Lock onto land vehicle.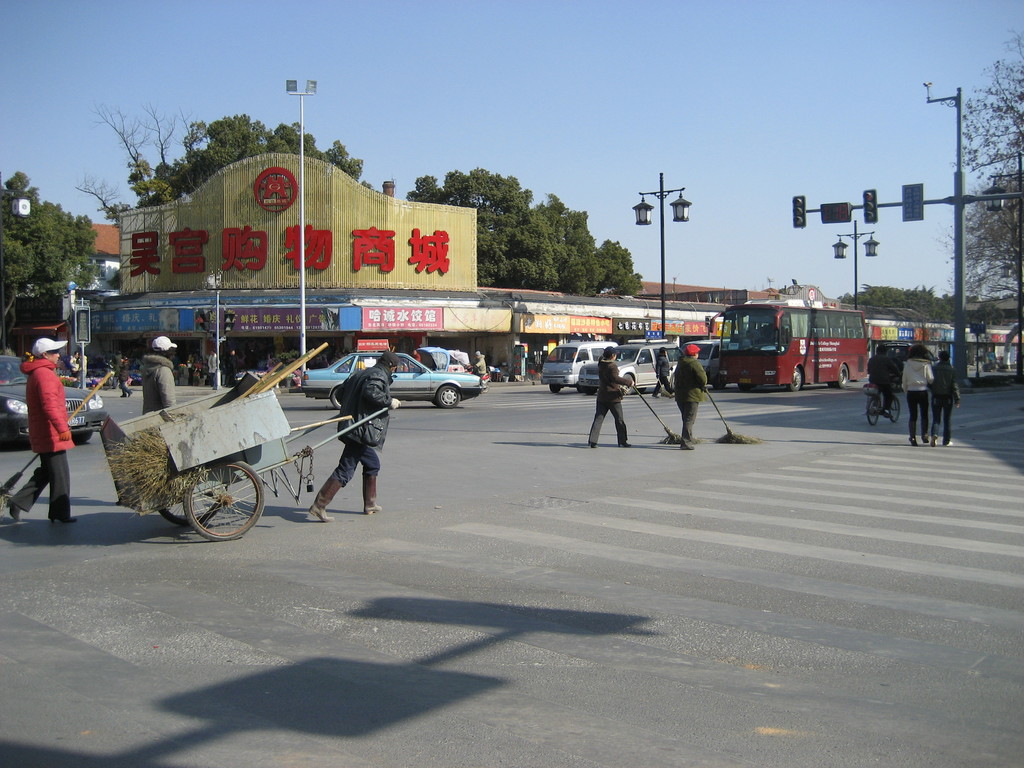
Locked: <bbox>582, 342, 706, 396</bbox>.
